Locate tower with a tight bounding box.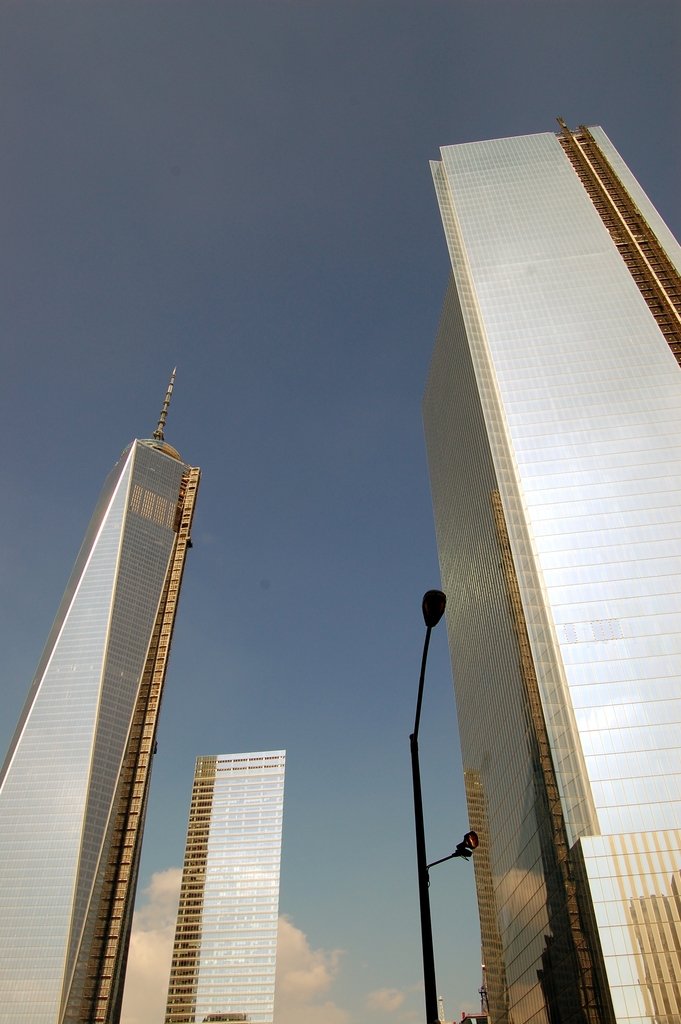
region(434, 111, 680, 1021).
